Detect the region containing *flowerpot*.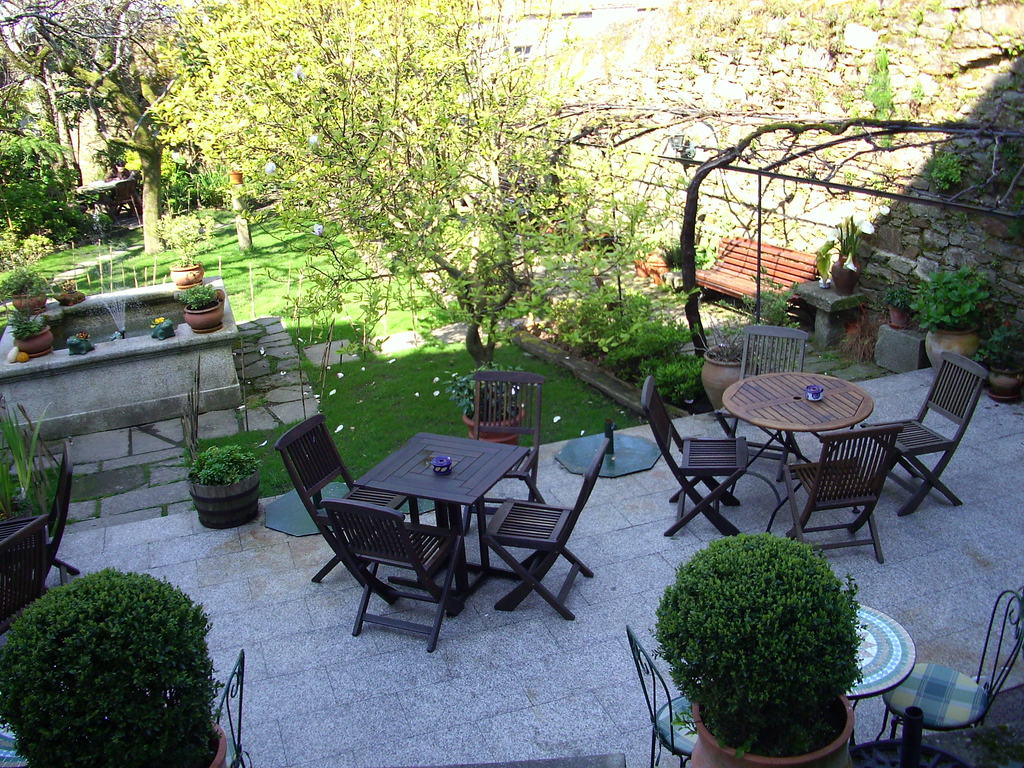
<box>186,472,260,529</box>.
